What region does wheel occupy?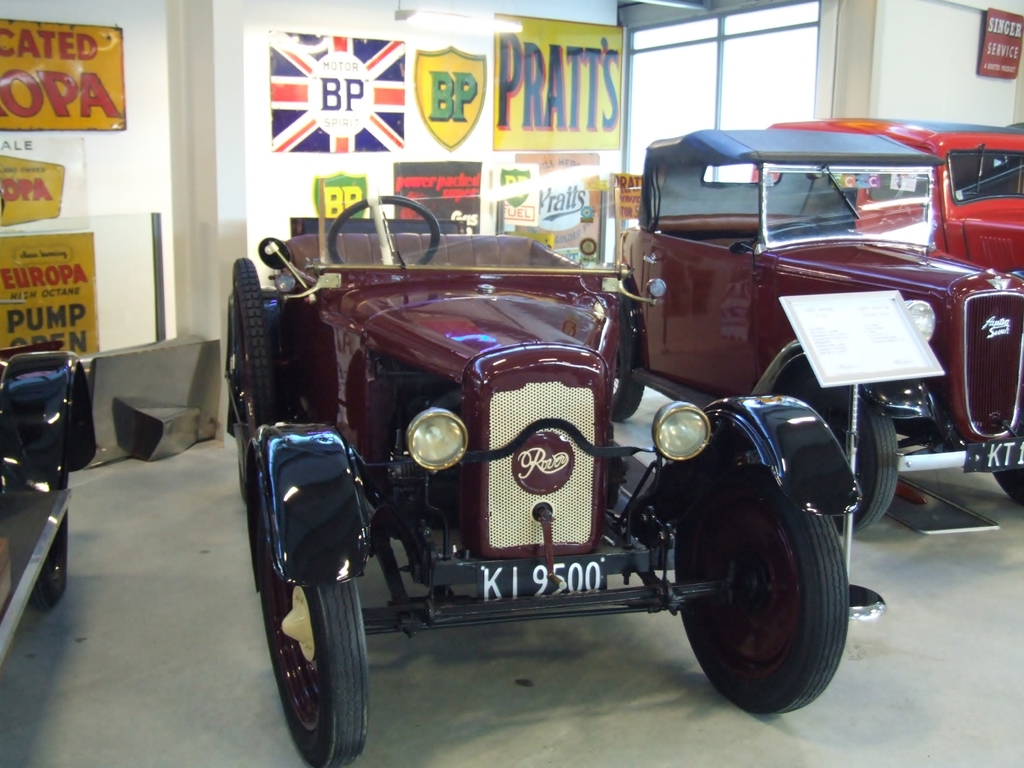
crop(232, 254, 279, 430).
